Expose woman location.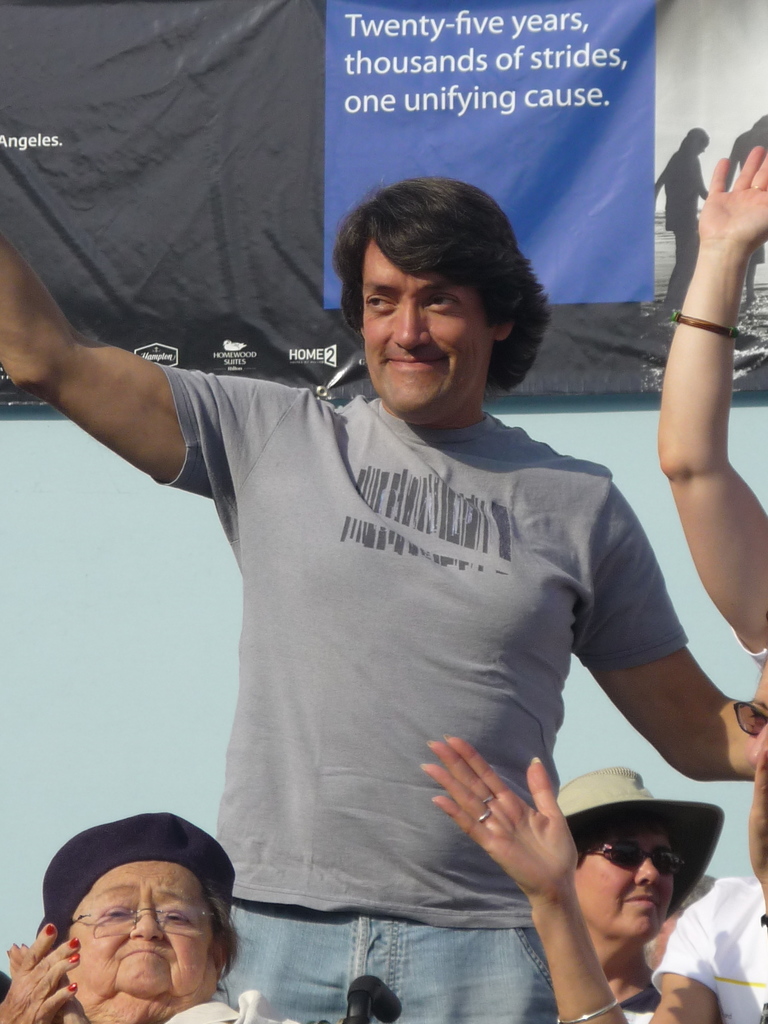
Exposed at l=549, t=760, r=731, b=1023.
